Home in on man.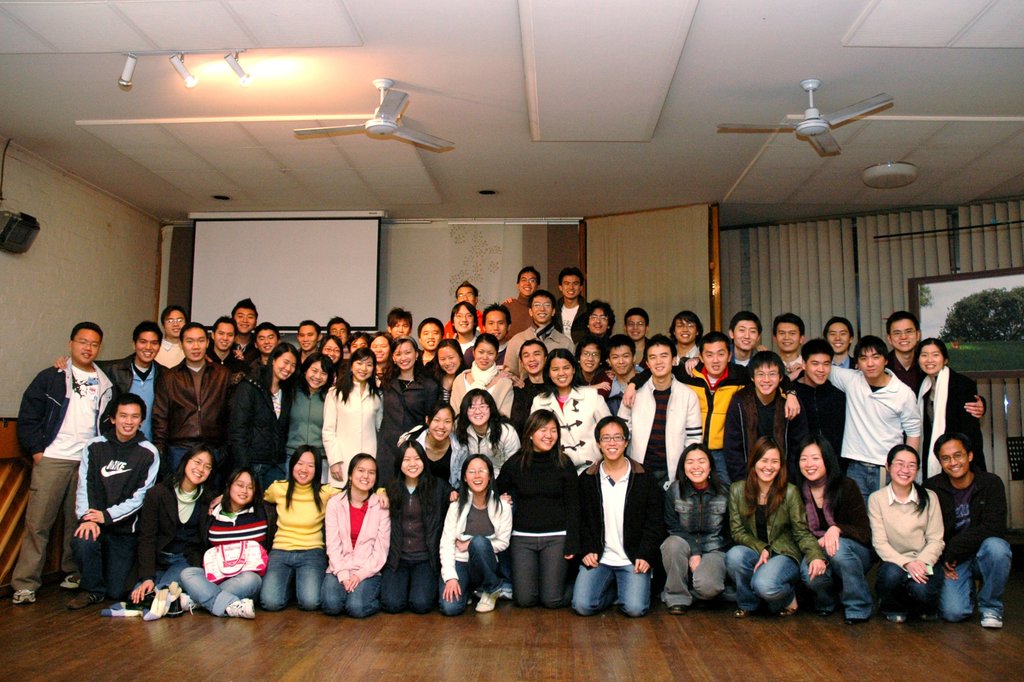
Homed in at <box>420,316,447,377</box>.
